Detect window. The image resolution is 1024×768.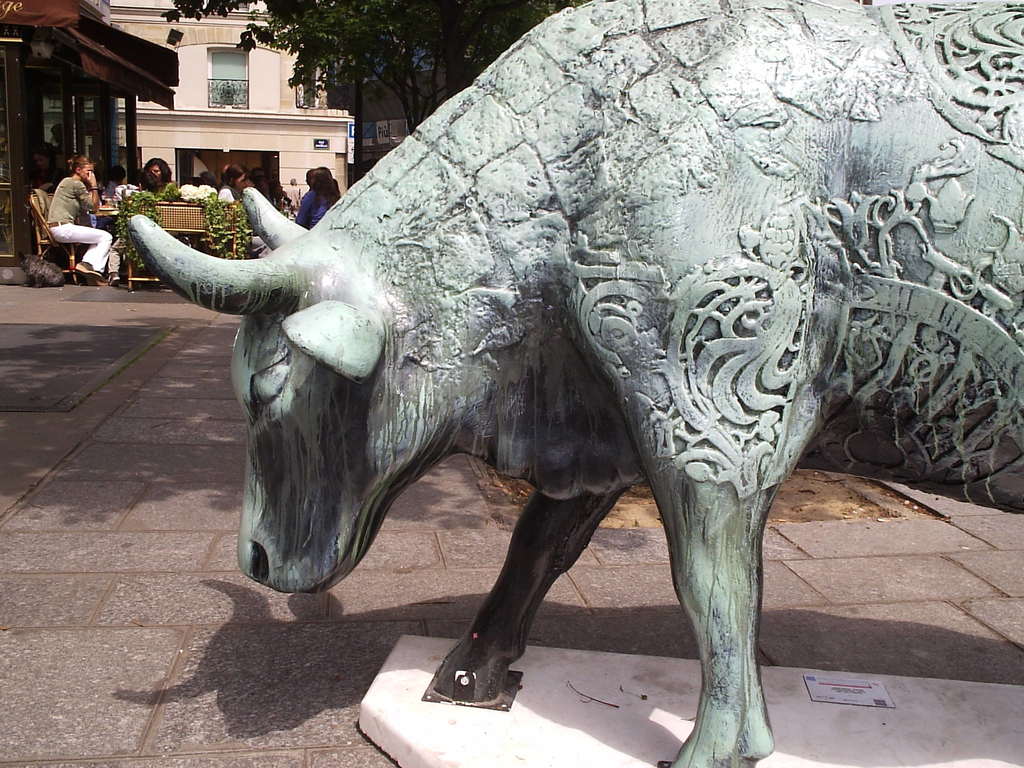
(206,49,243,101).
